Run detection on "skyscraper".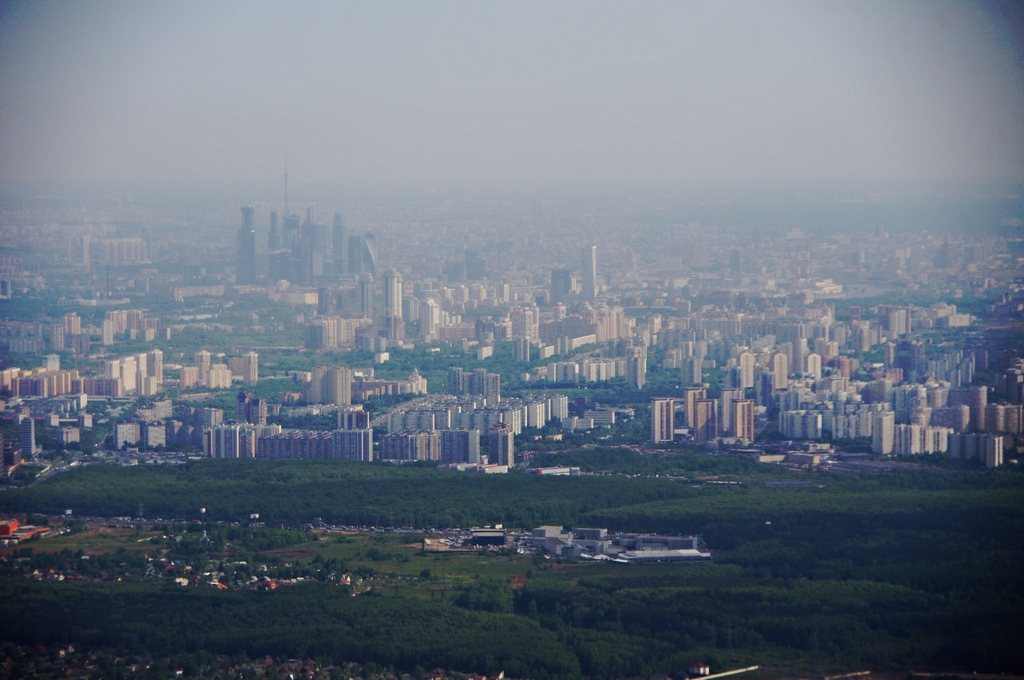
Result: [left=650, top=400, right=668, bottom=442].
